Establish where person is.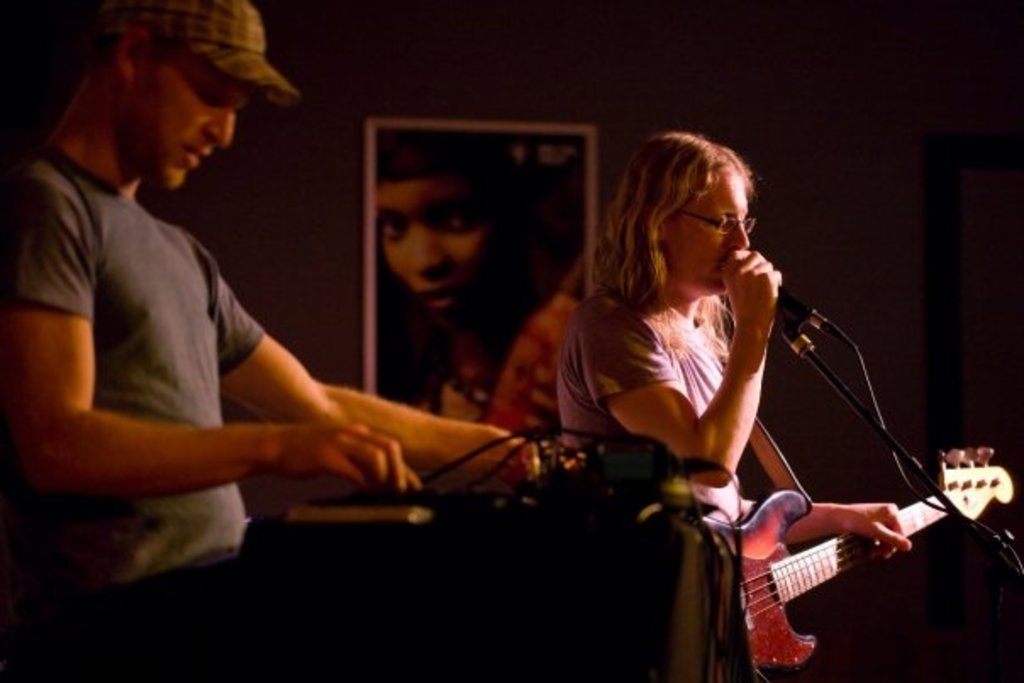
Established at select_region(480, 122, 914, 559).
